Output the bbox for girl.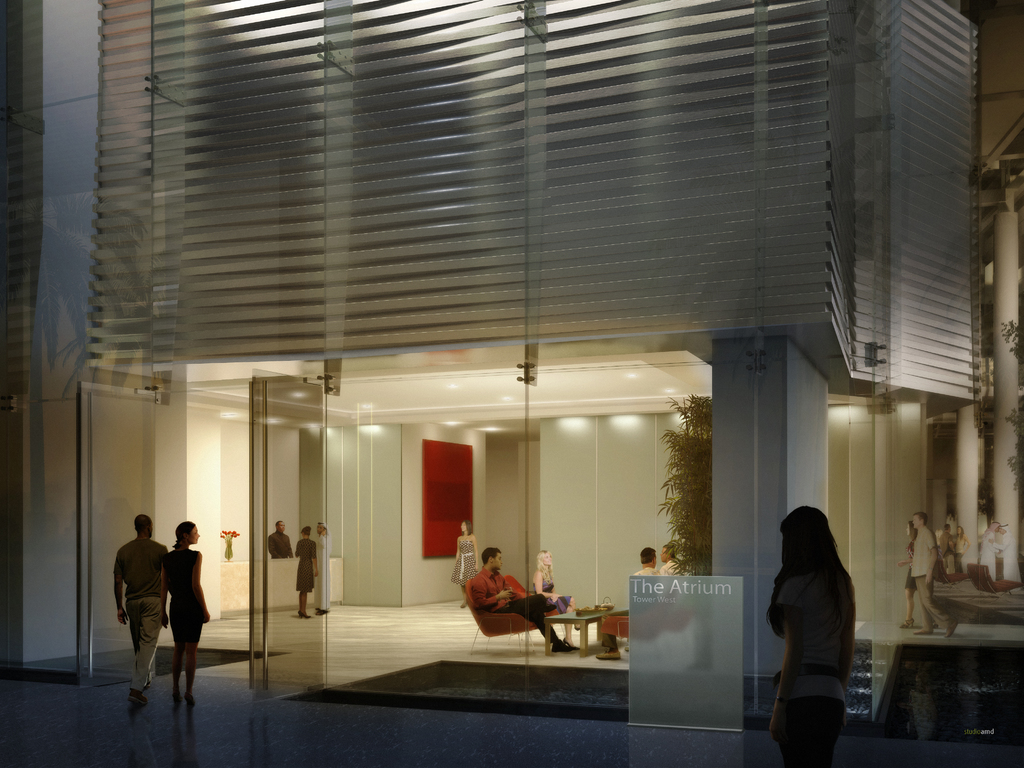
crop(764, 500, 861, 767).
